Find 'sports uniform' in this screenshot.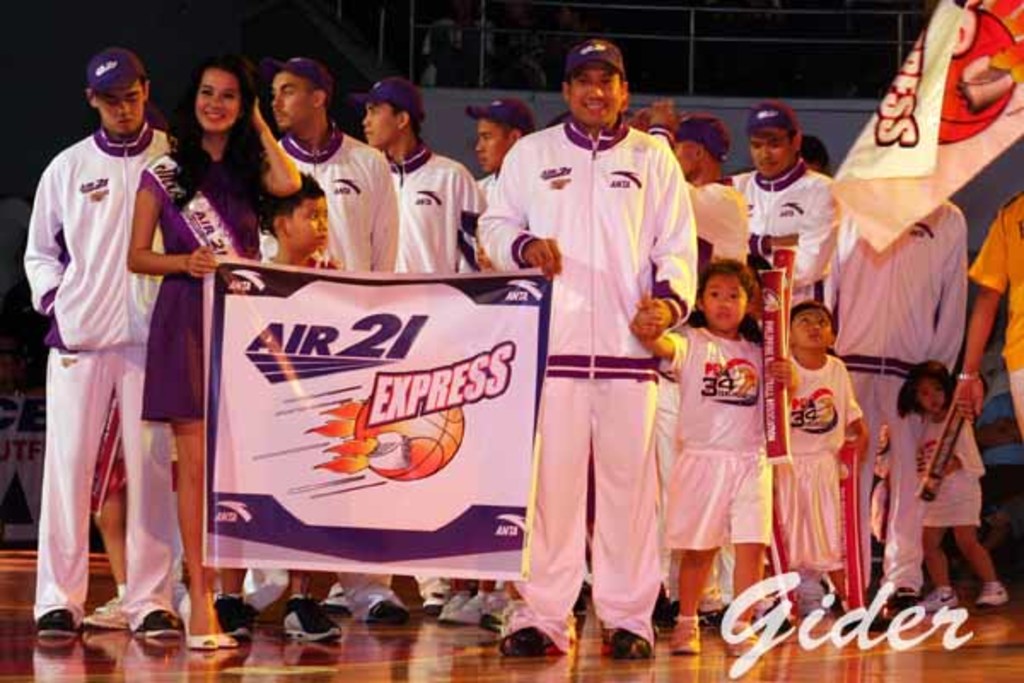
The bounding box for 'sports uniform' is BBox(971, 198, 1022, 444).
